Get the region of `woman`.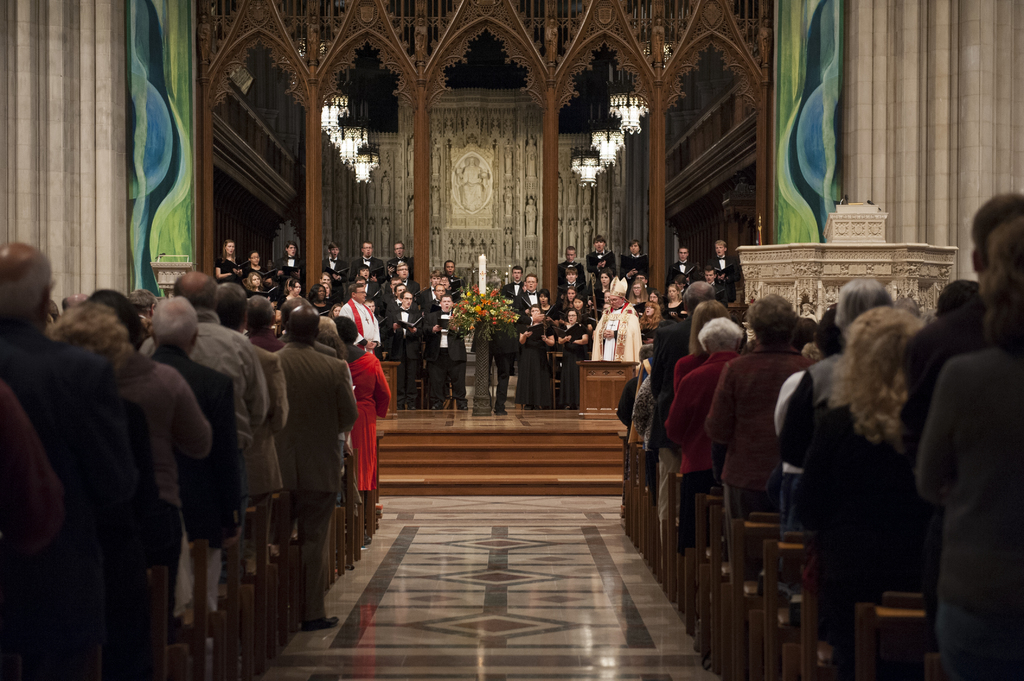
select_region(275, 281, 301, 323).
